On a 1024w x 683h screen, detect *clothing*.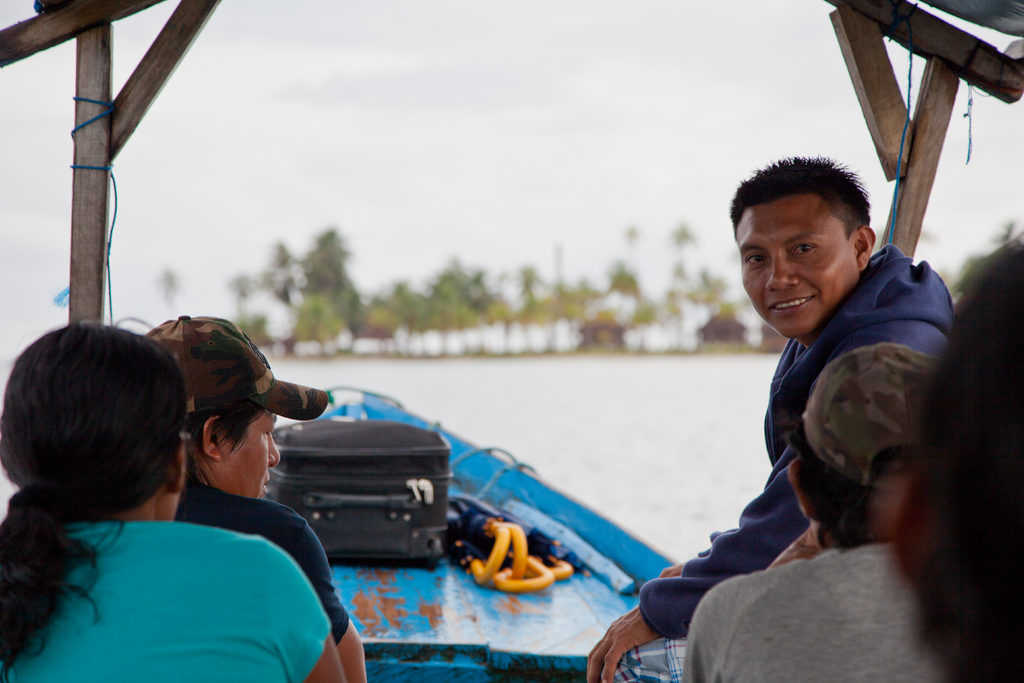
rect(27, 465, 327, 682).
